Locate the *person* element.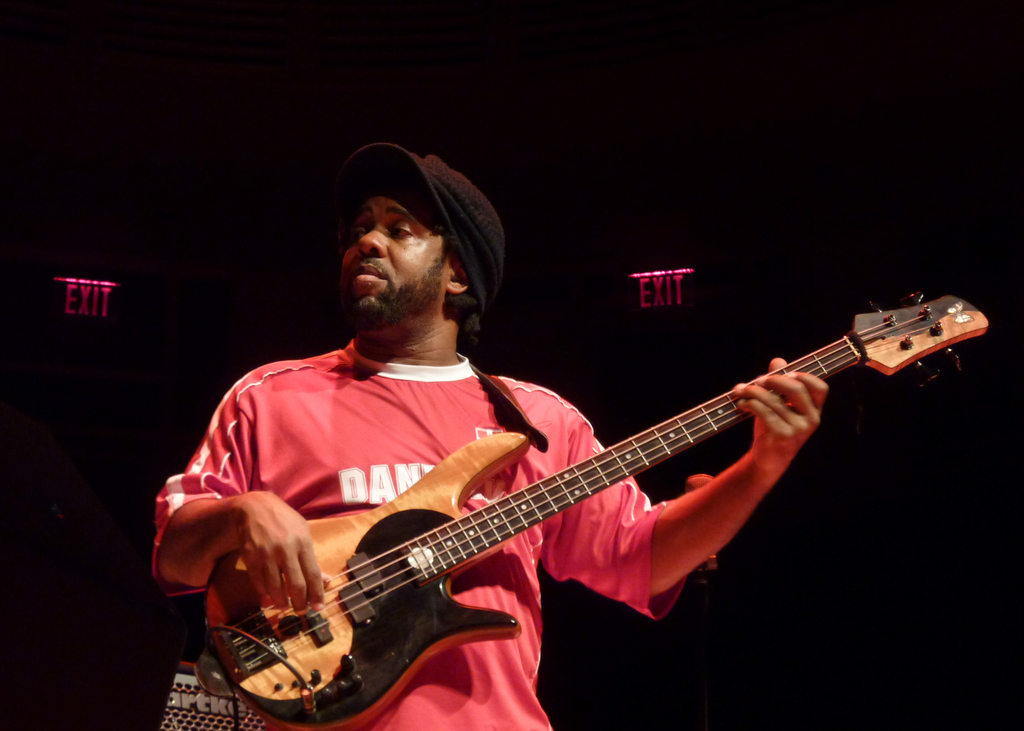
Element bbox: rect(182, 163, 936, 730).
